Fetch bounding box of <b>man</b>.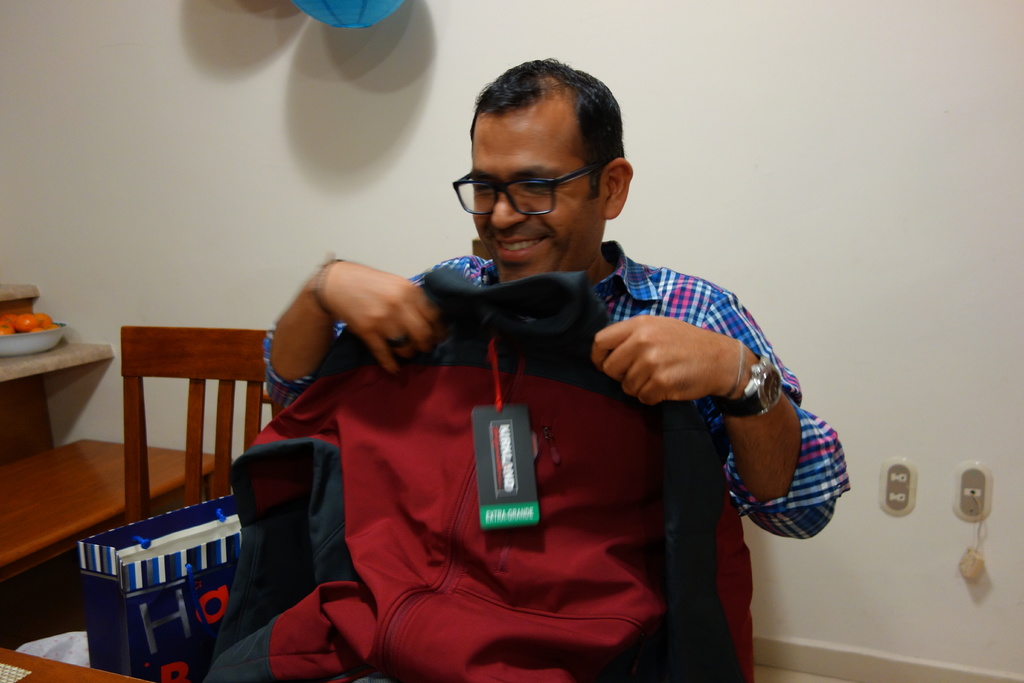
Bbox: (189,58,848,682).
